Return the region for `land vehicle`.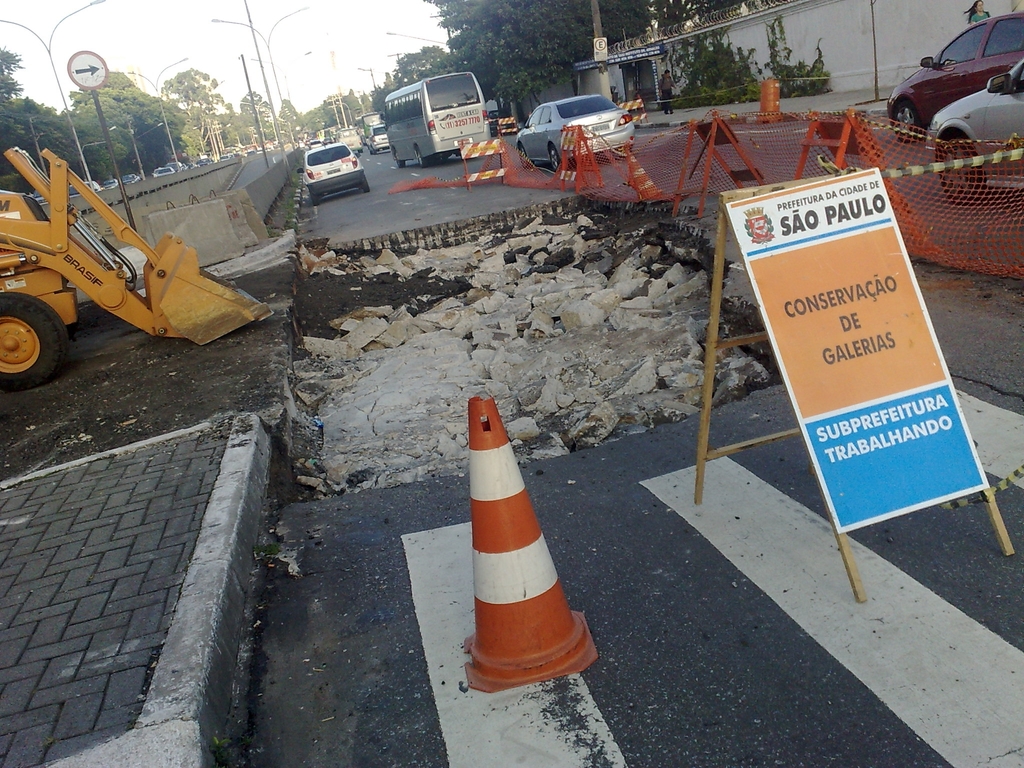
{"x1": 330, "y1": 125, "x2": 365, "y2": 153}.
